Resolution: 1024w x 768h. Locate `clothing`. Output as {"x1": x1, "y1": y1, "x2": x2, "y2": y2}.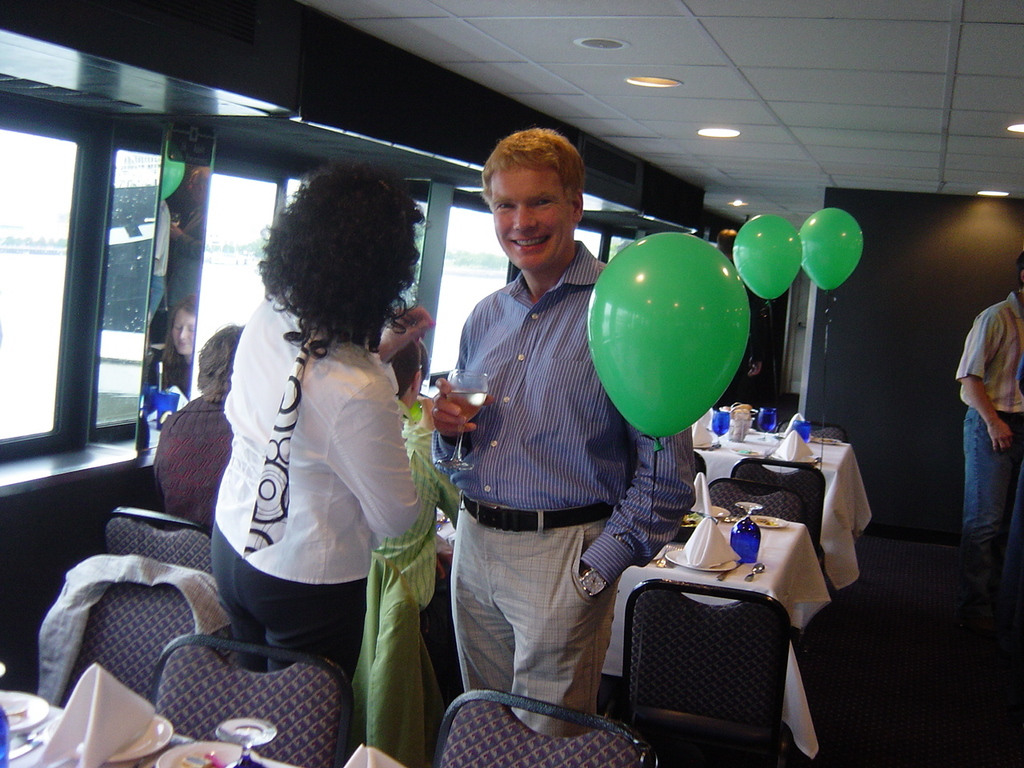
{"x1": 954, "y1": 306, "x2": 1023, "y2": 530}.
